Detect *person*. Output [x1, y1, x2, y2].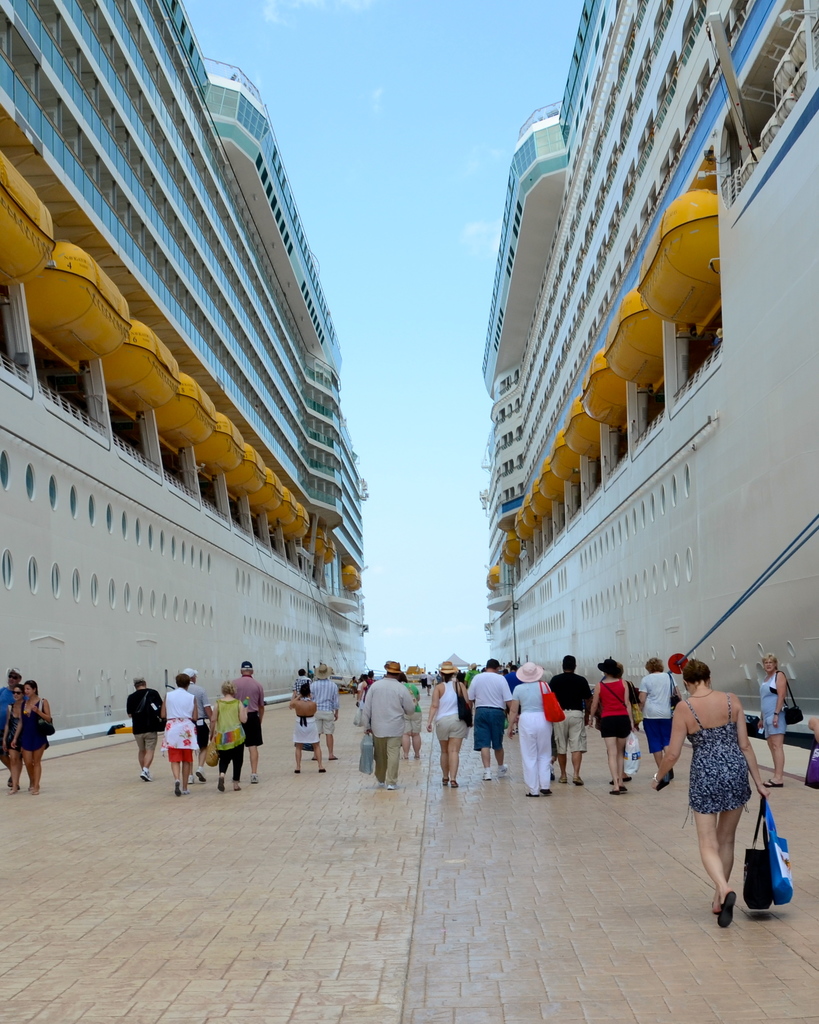
[366, 665, 418, 802].
